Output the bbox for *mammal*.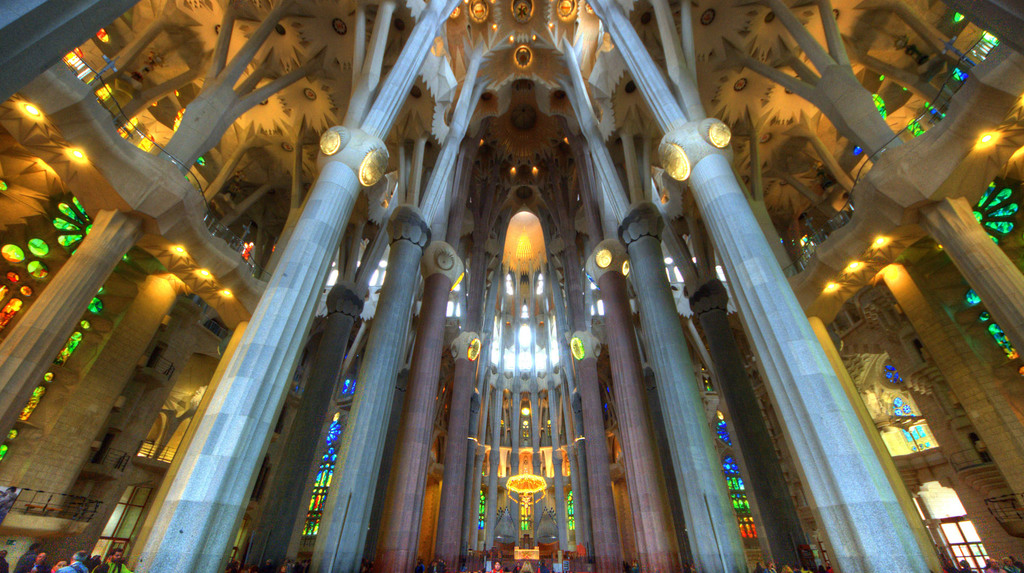
box(428, 558, 445, 572).
